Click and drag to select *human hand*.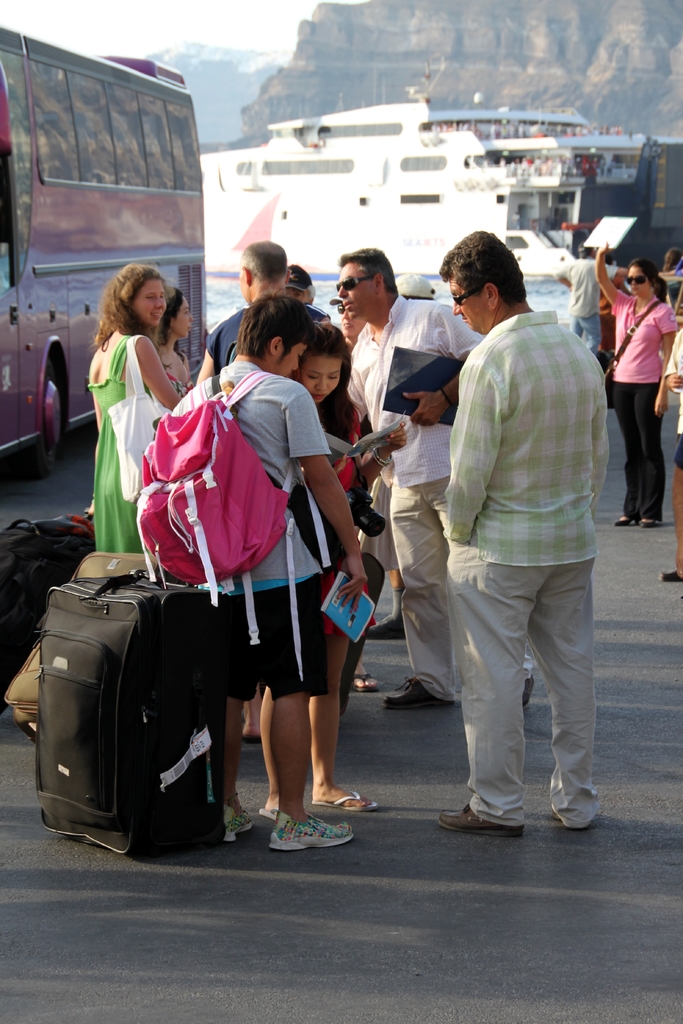
Selection: BBox(337, 552, 368, 611).
